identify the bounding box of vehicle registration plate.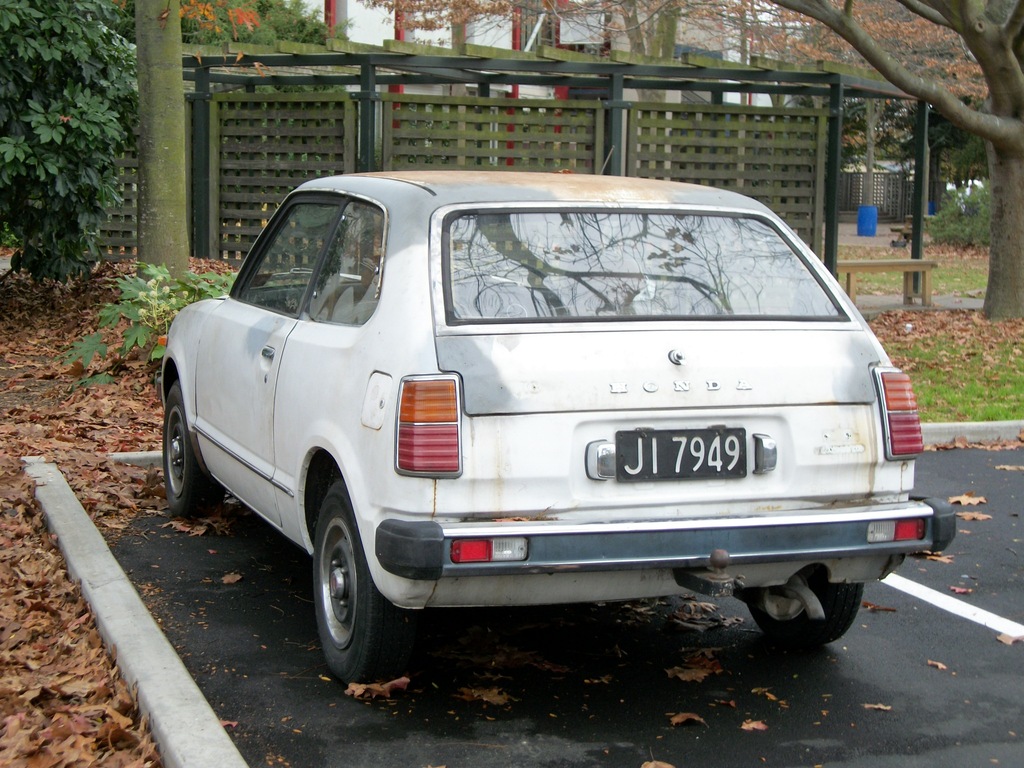
616:426:748:472.
